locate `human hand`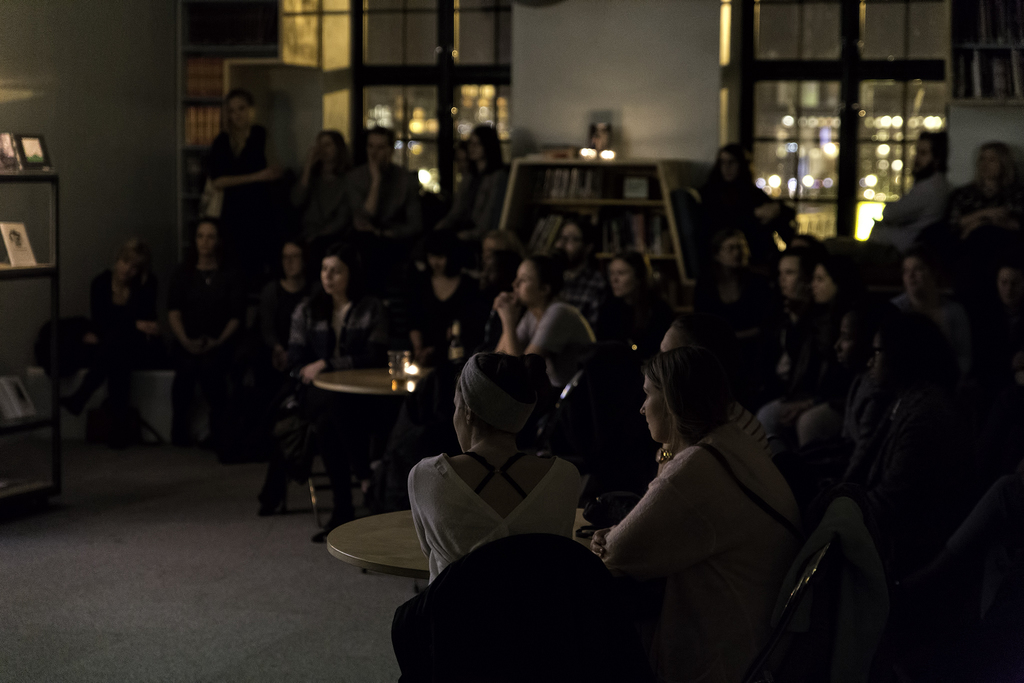
select_region(588, 527, 616, 563)
